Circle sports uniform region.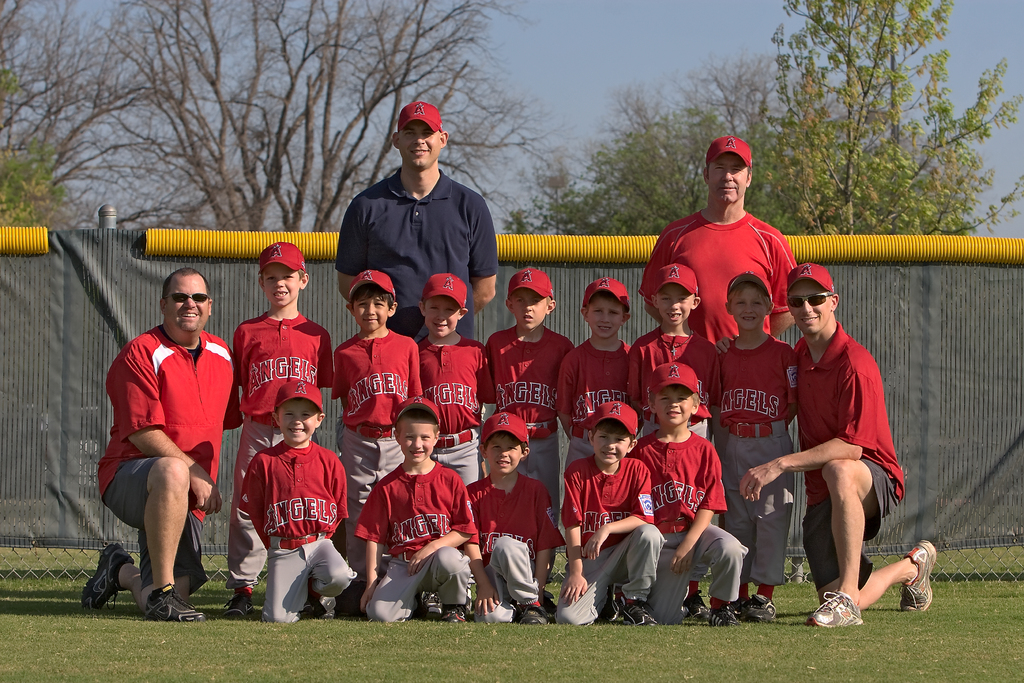
Region: select_region(337, 94, 513, 345).
